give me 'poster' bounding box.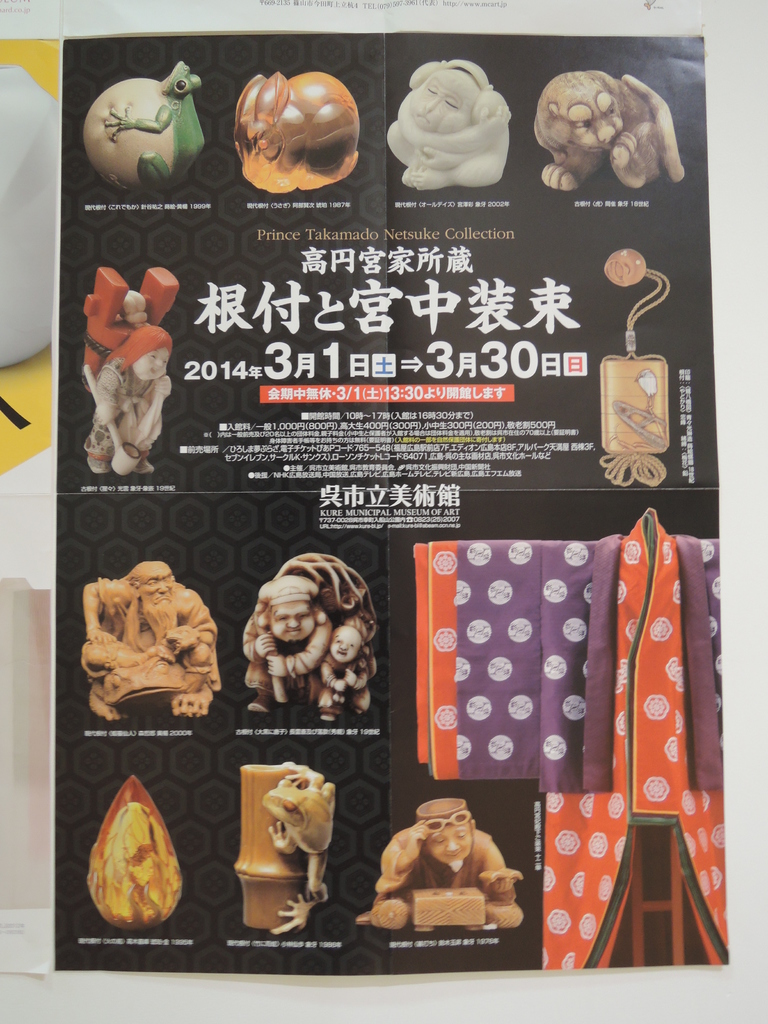
locate(0, 3, 767, 1023).
